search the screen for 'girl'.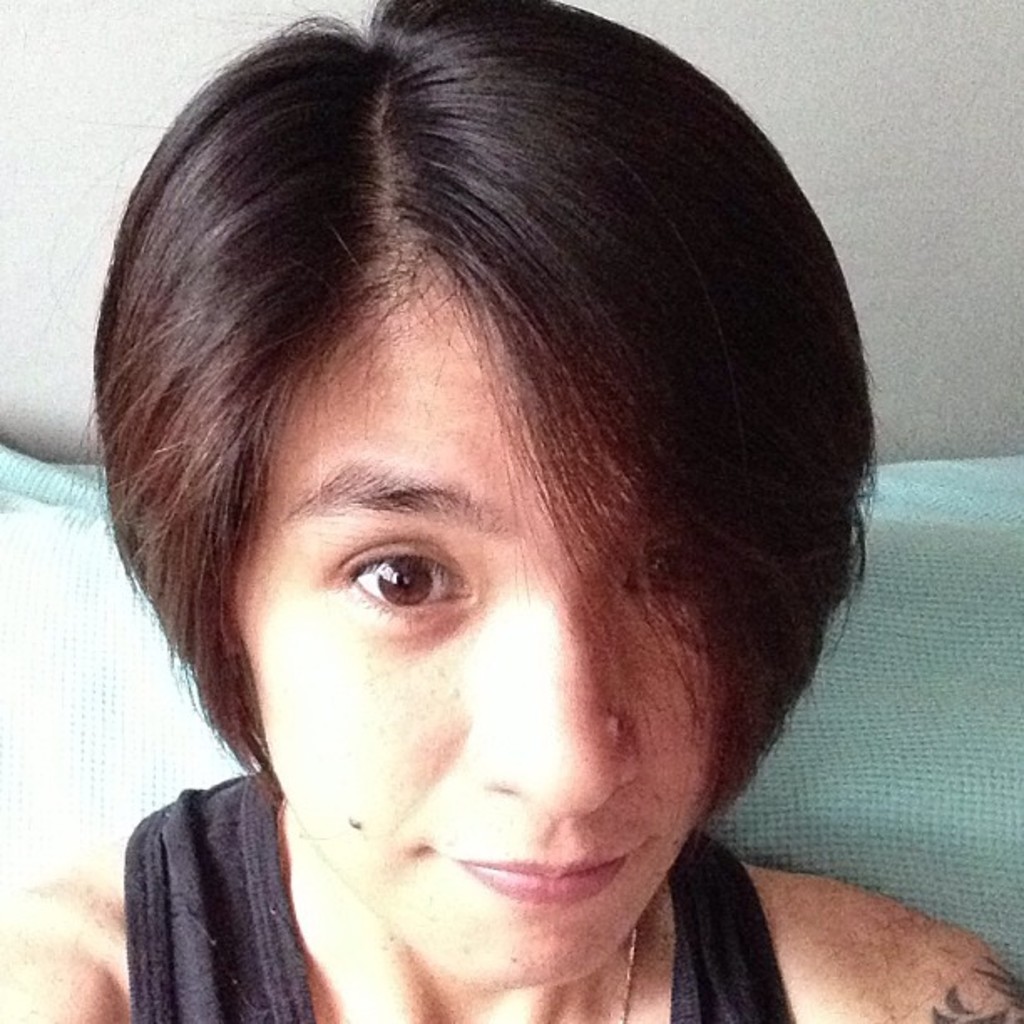
Found at 0,0,1022,1022.
